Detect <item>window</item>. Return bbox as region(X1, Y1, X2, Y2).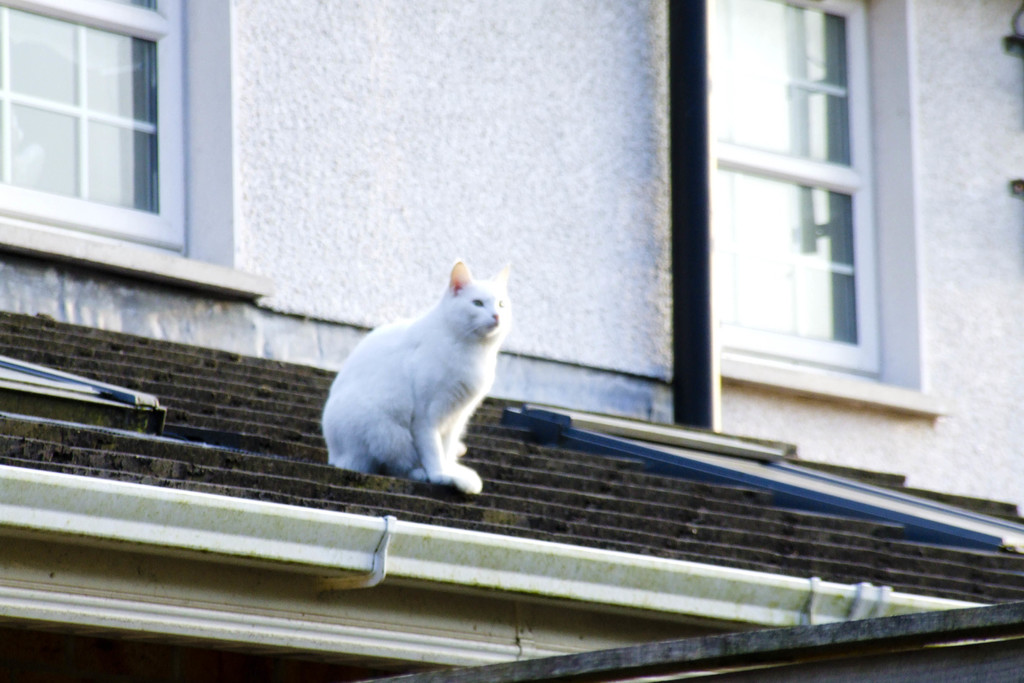
region(709, 0, 950, 411).
